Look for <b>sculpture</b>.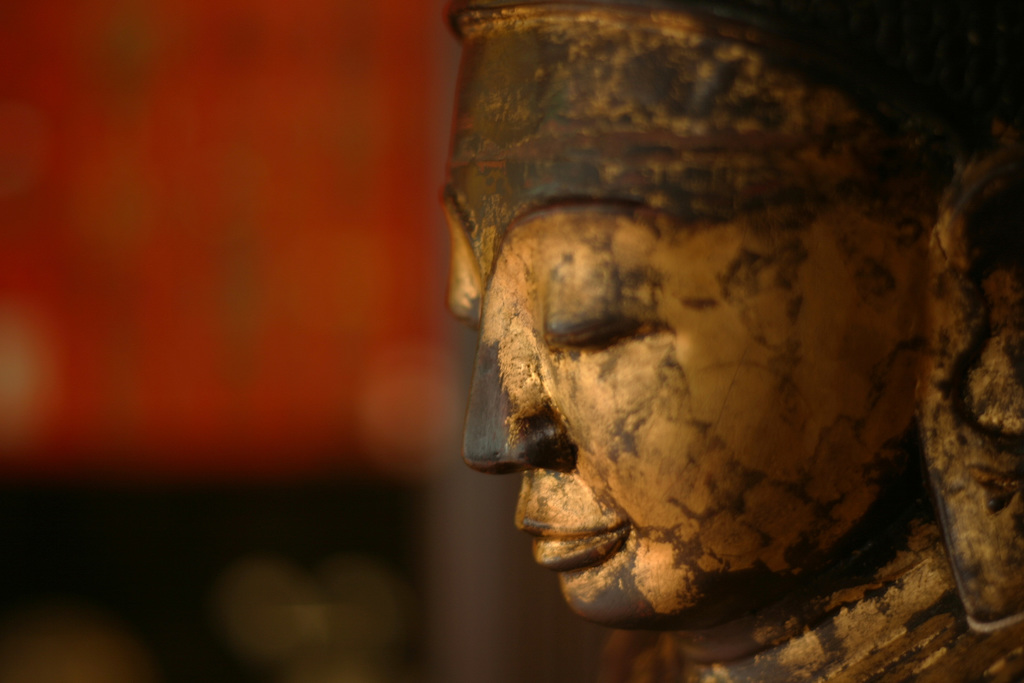
Found: bbox=(444, 21, 977, 682).
